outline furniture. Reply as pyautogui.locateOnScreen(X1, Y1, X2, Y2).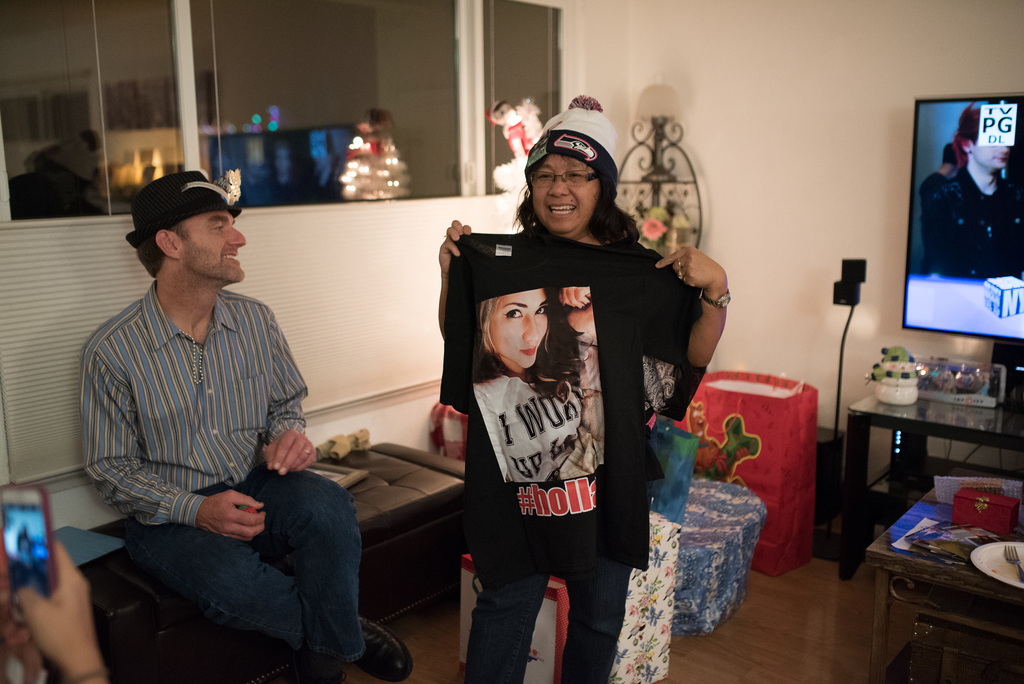
pyautogui.locateOnScreen(78, 439, 460, 655).
